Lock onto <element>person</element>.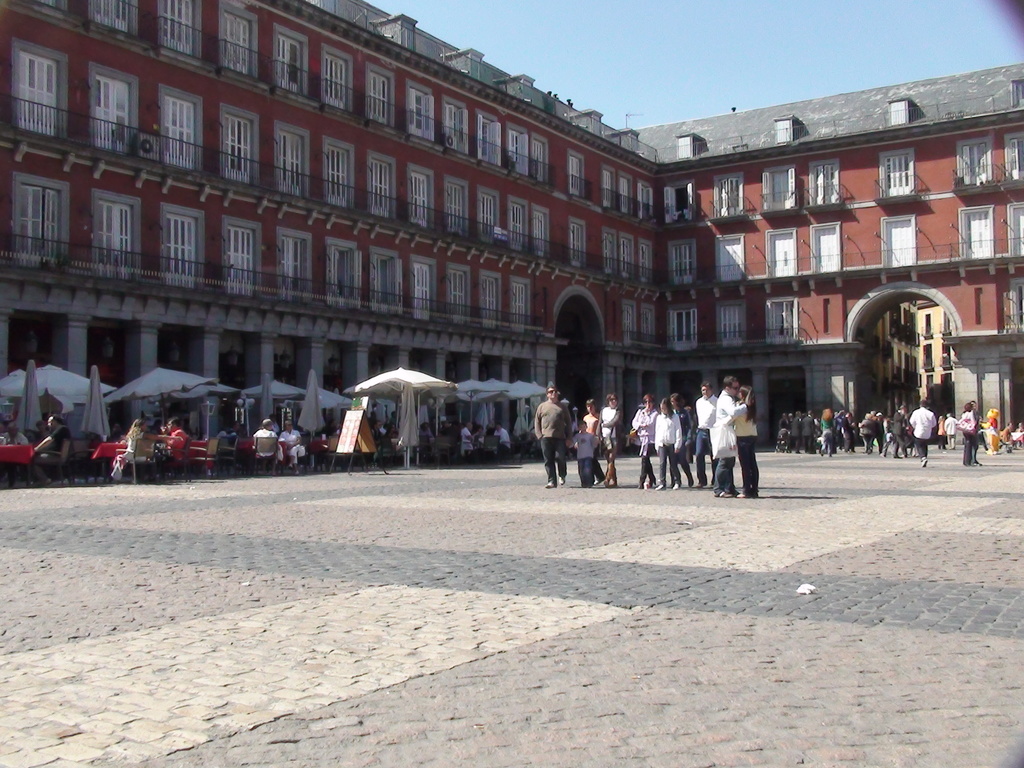
Locked: (left=628, top=392, right=659, bottom=491).
